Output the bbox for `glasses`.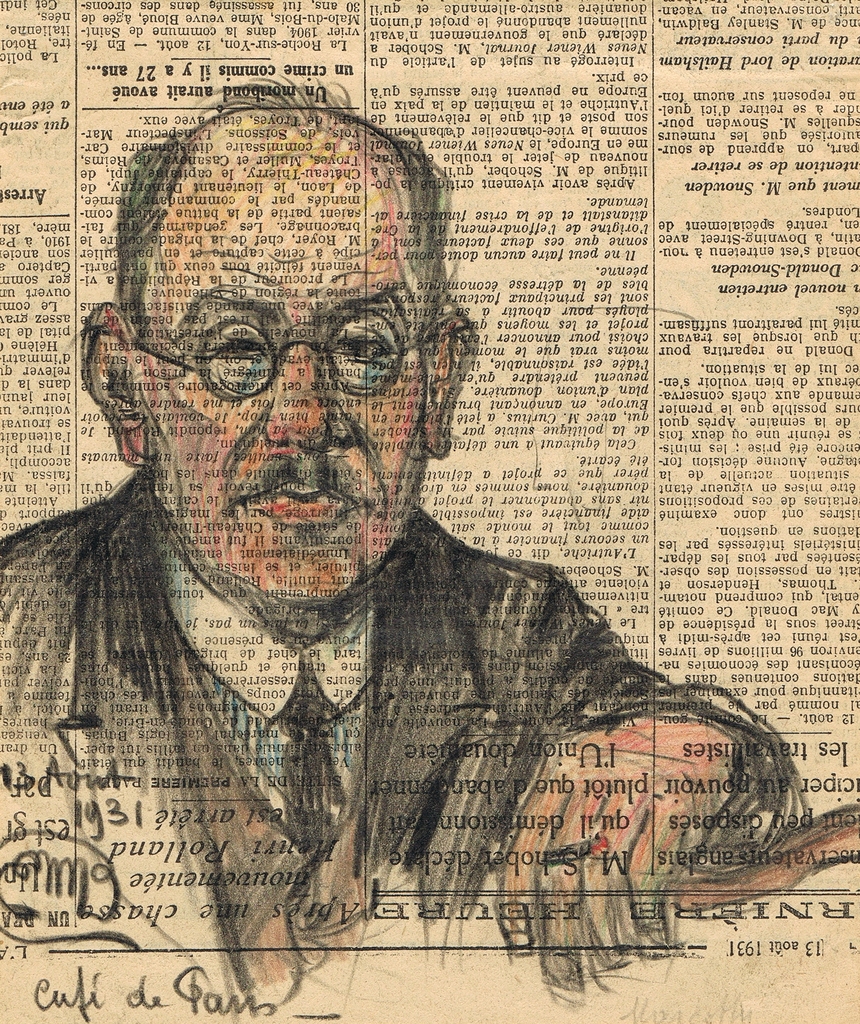
131:313:461:401.
